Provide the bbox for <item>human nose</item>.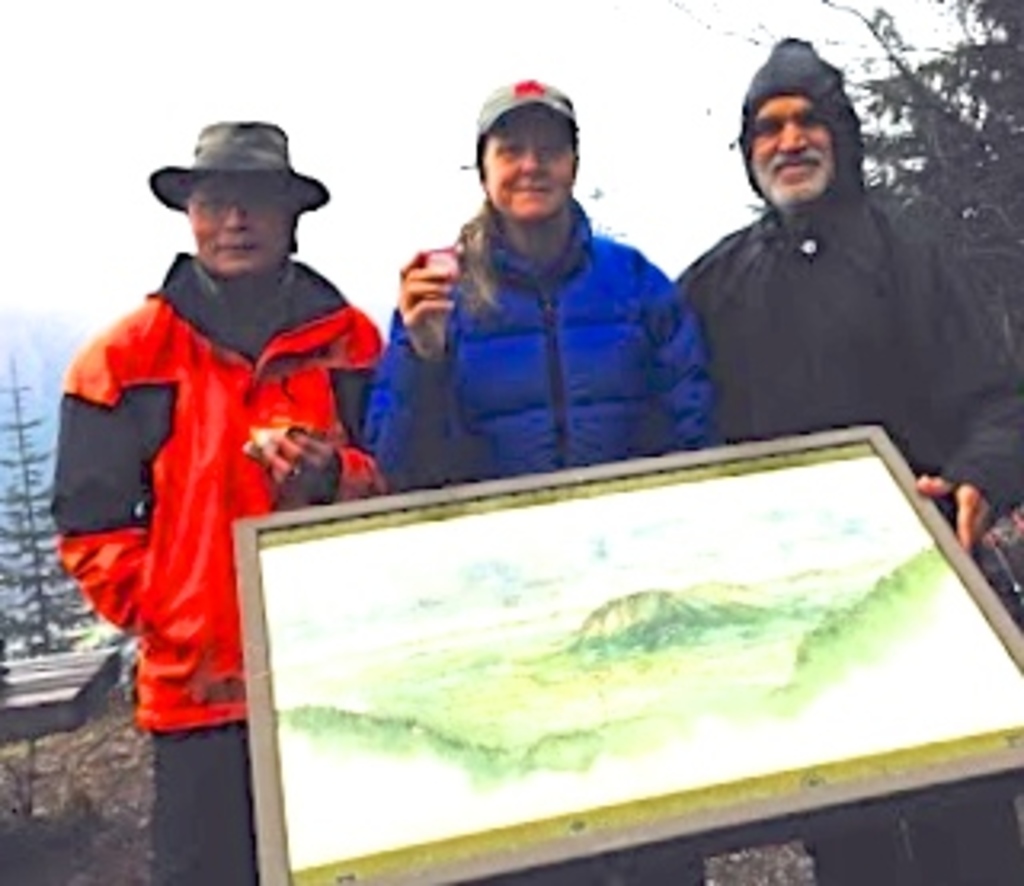
774,125,803,147.
